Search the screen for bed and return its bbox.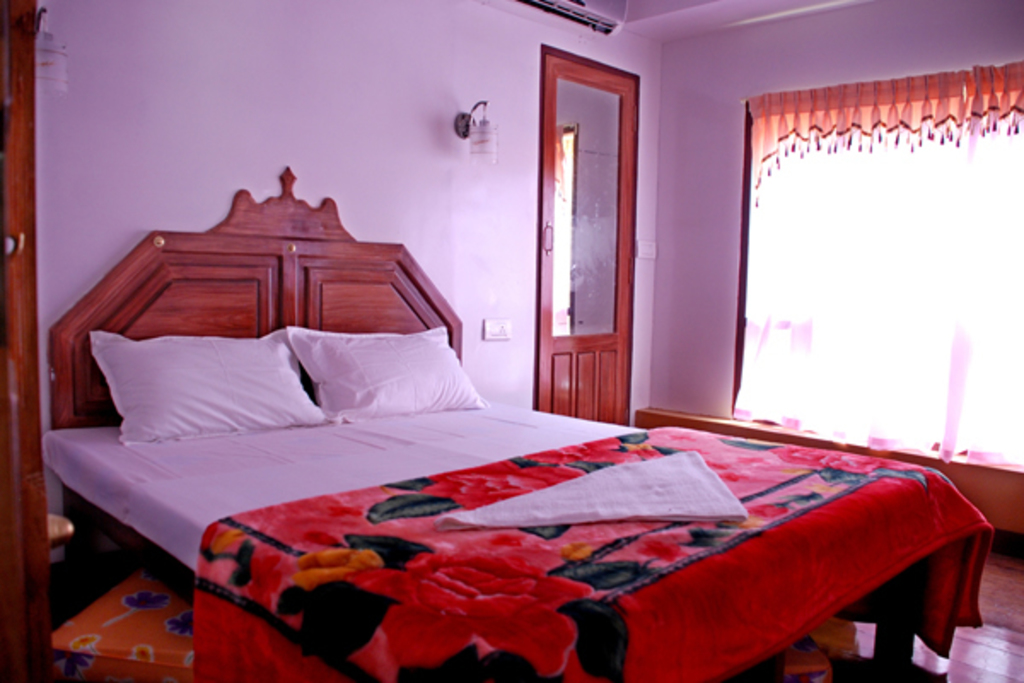
Found: select_region(41, 164, 993, 681).
